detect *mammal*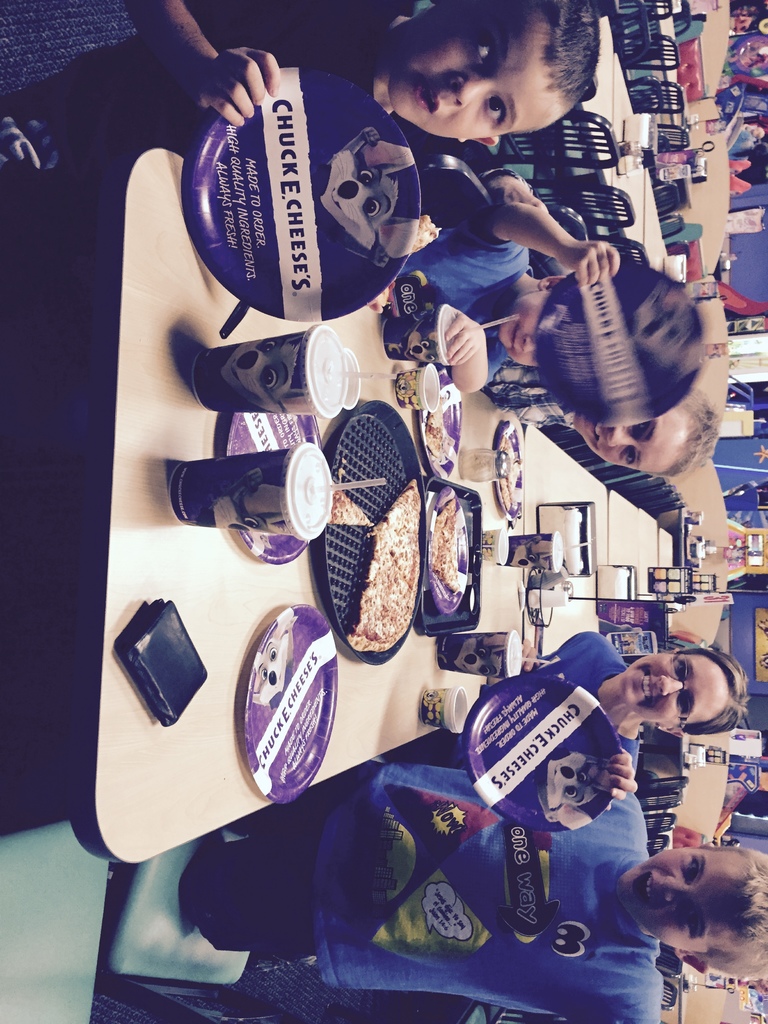
region(298, 627, 758, 800)
